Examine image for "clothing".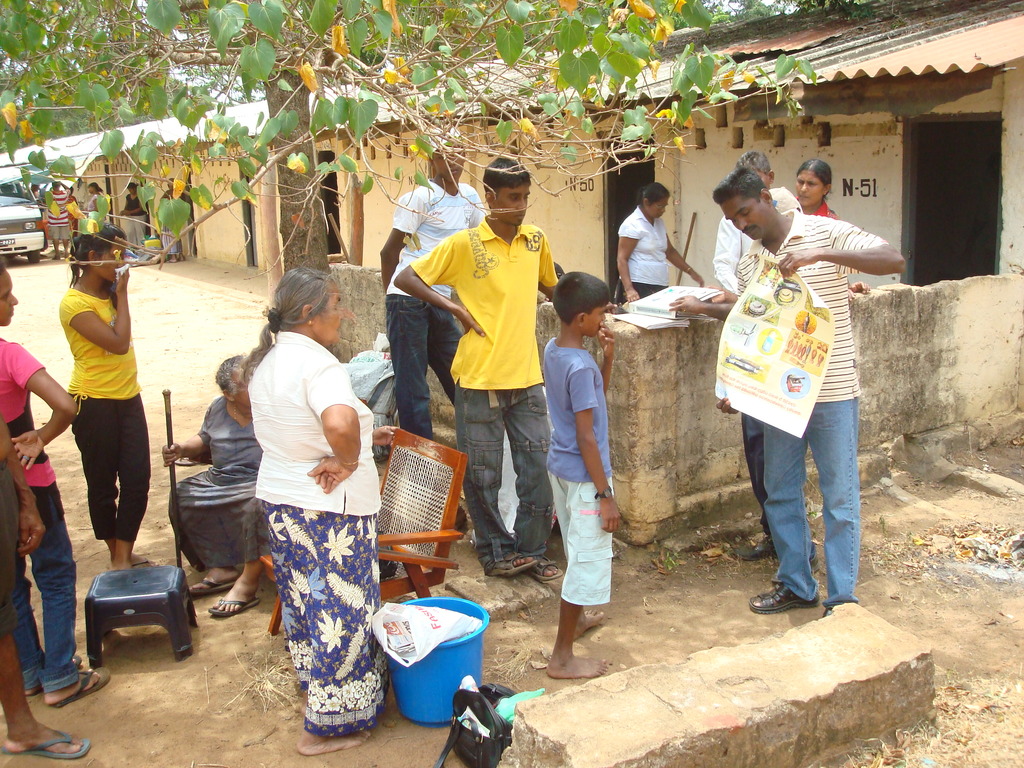
Examination result: BBox(246, 330, 392, 741).
